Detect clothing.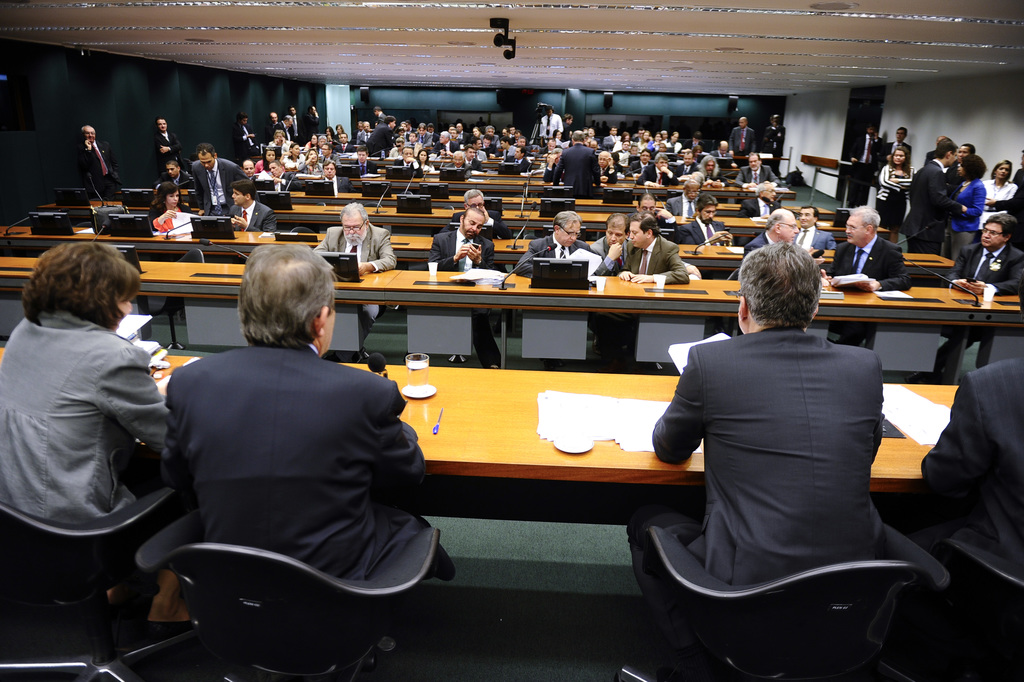
Detected at box=[688, 213, 734, 248].
